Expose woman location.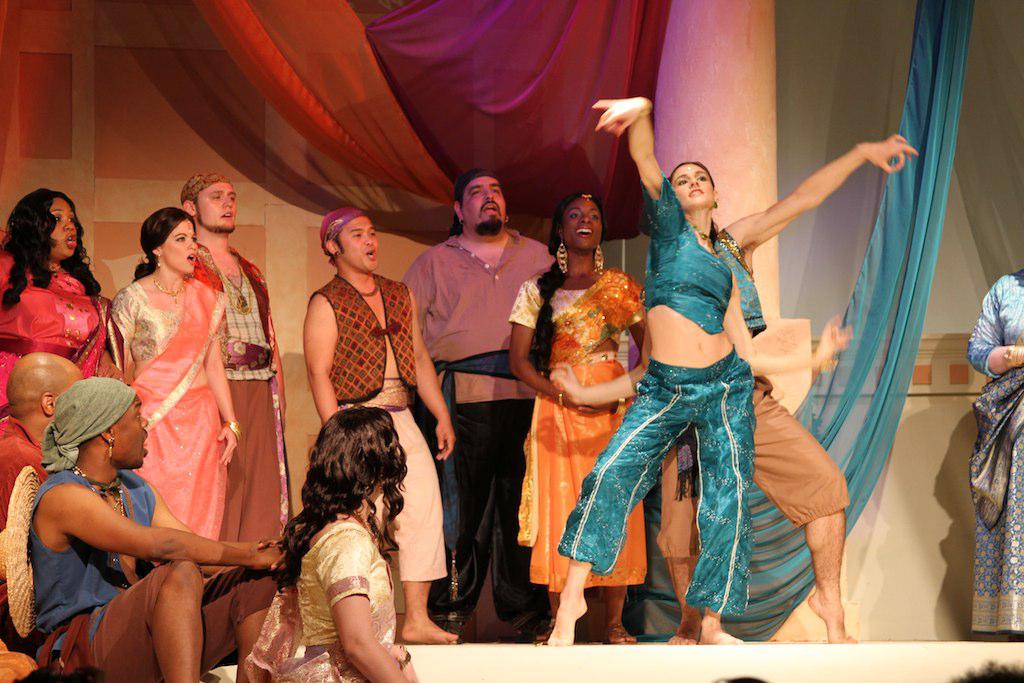
Exposed at [left=547, top=94, right=916, bottom=647].
